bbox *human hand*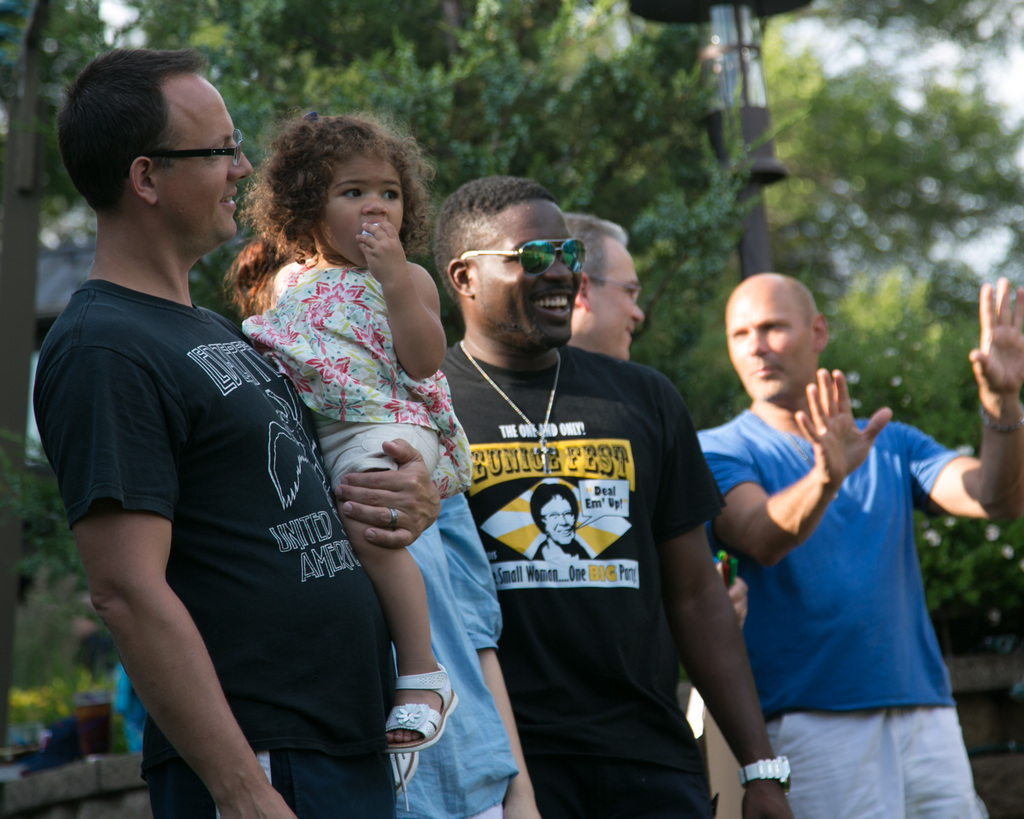
region(319, 445, 433, 550)
